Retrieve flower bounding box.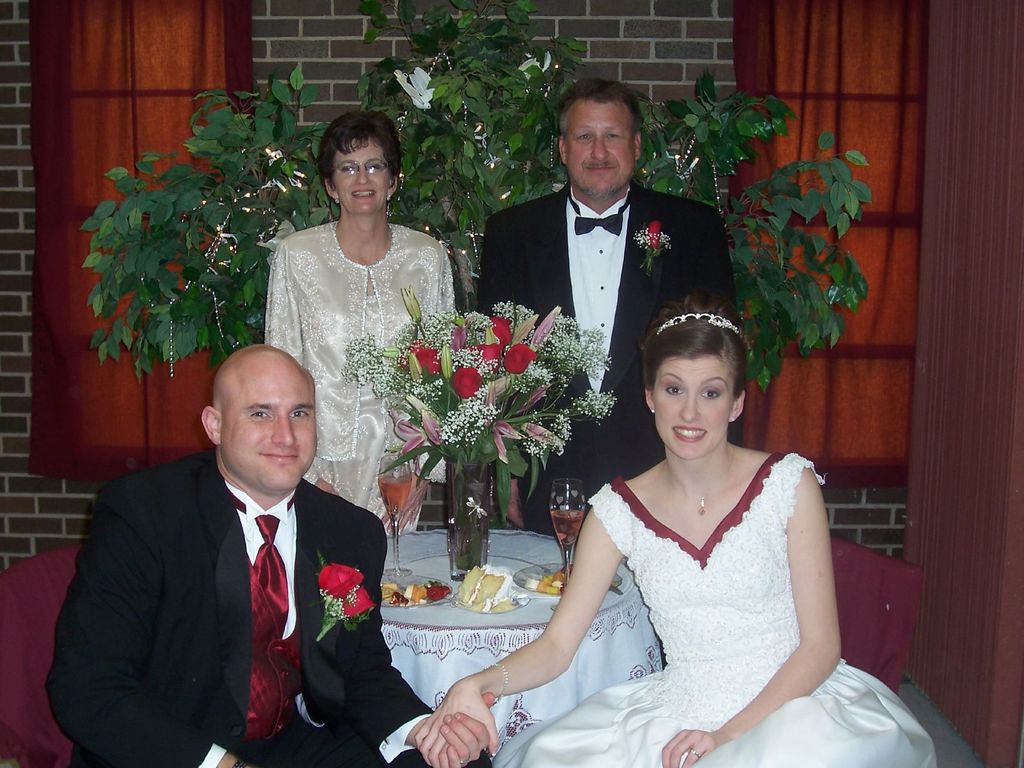
Bounding box: x1=451 y1=359 x2=484 y2=401.
